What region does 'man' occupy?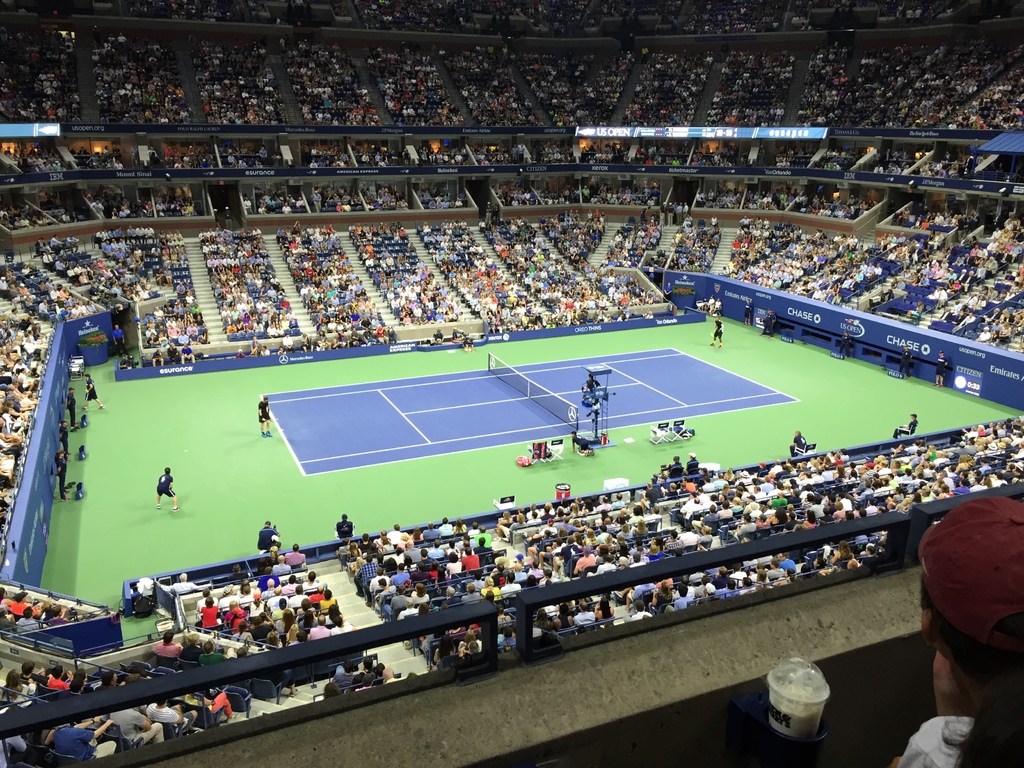
l=539, t=539, r=565, b=572.
